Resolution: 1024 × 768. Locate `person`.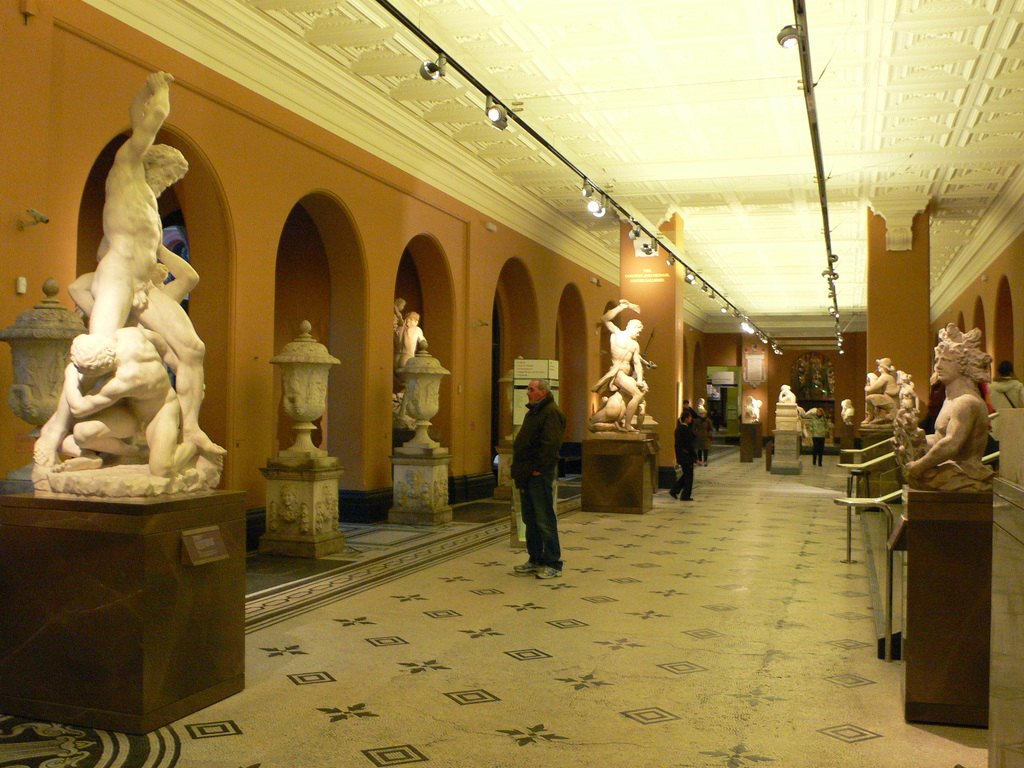
left=395, top=310, right=426, bottom=375.
